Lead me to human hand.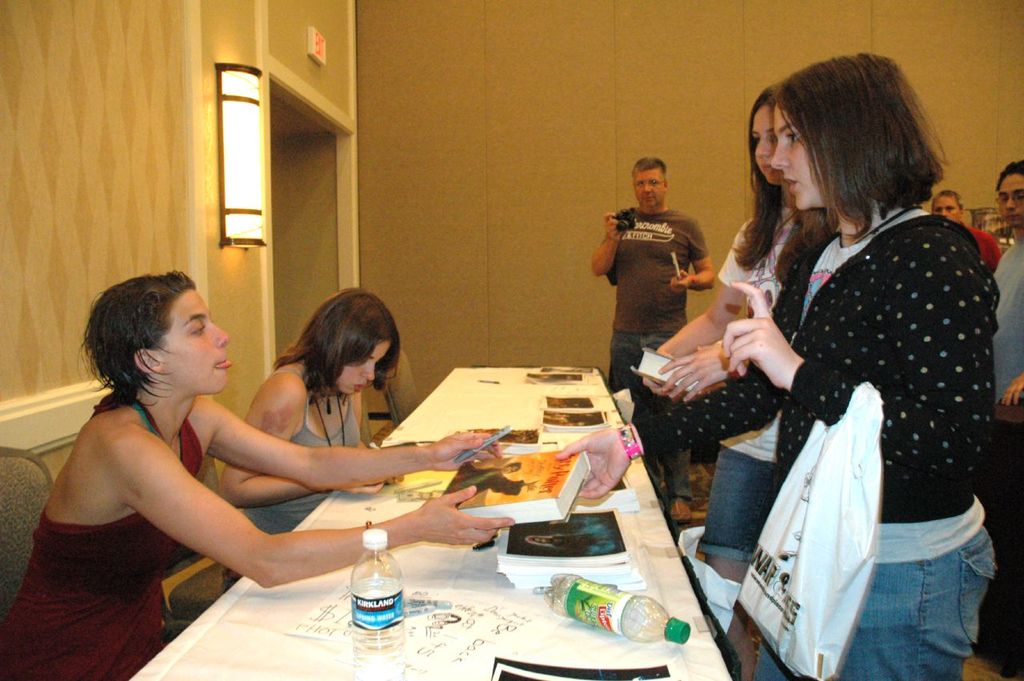
Lead to bbox(422, 431, 505, 474).
